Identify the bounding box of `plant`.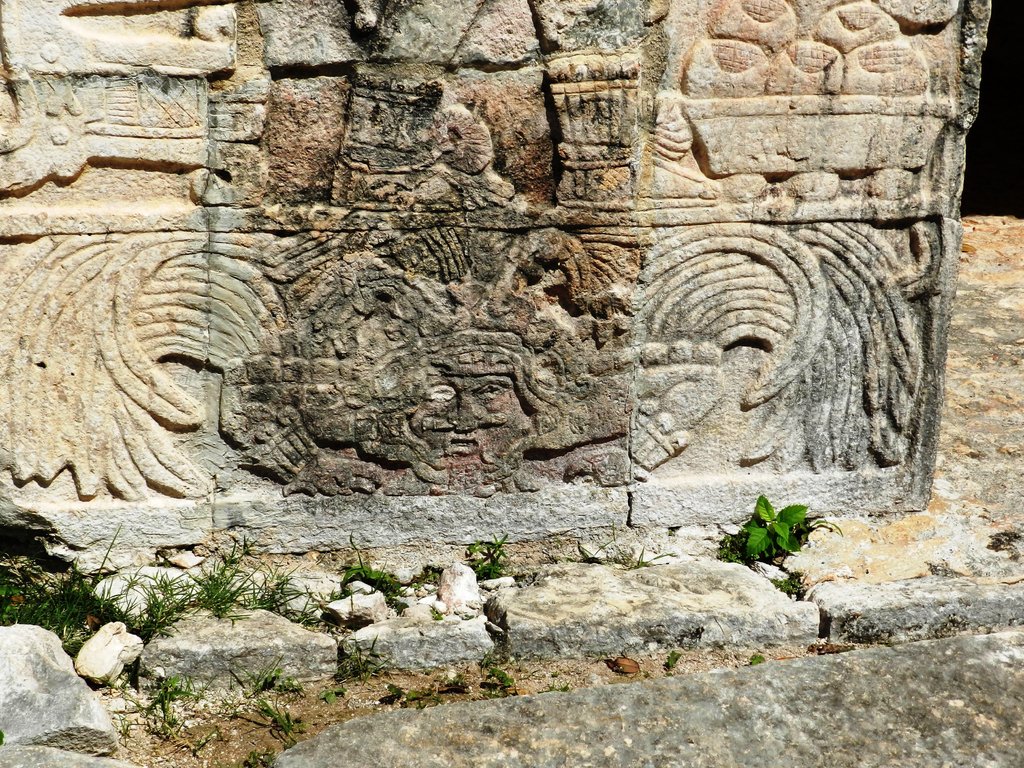
pyautogui.locateOnScreen(724, 489, 829, 577).
